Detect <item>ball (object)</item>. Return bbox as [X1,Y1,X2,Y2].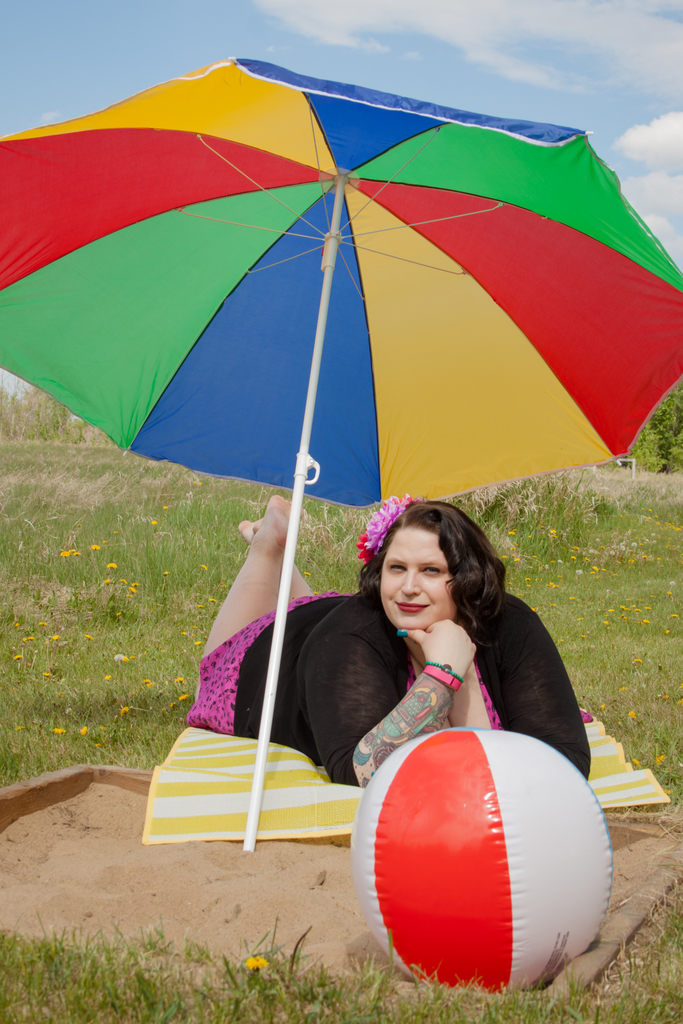
[352,727,613,996].
